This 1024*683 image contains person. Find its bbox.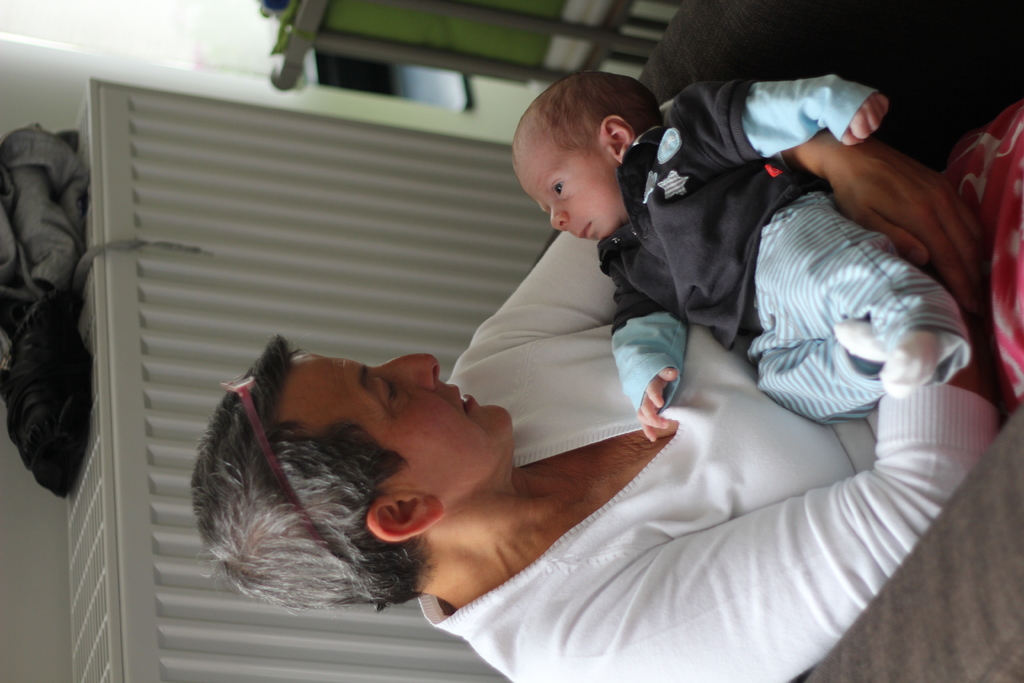
bbox=[502, 69, 975, 443].
